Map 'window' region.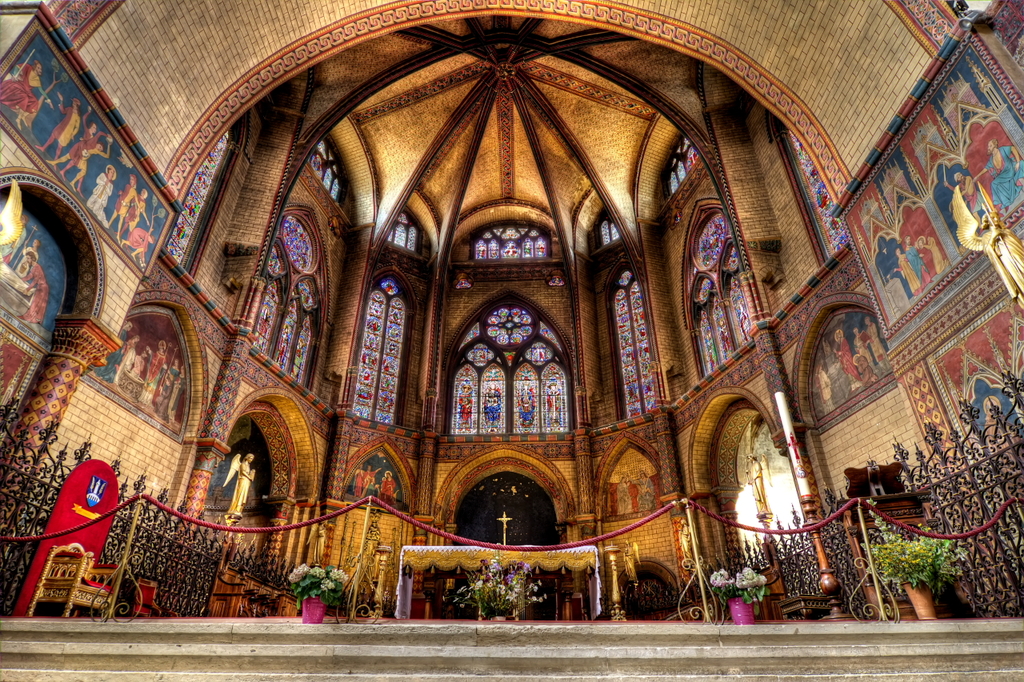
Mapped to left=350, top=273, right=401, bottom=428.
